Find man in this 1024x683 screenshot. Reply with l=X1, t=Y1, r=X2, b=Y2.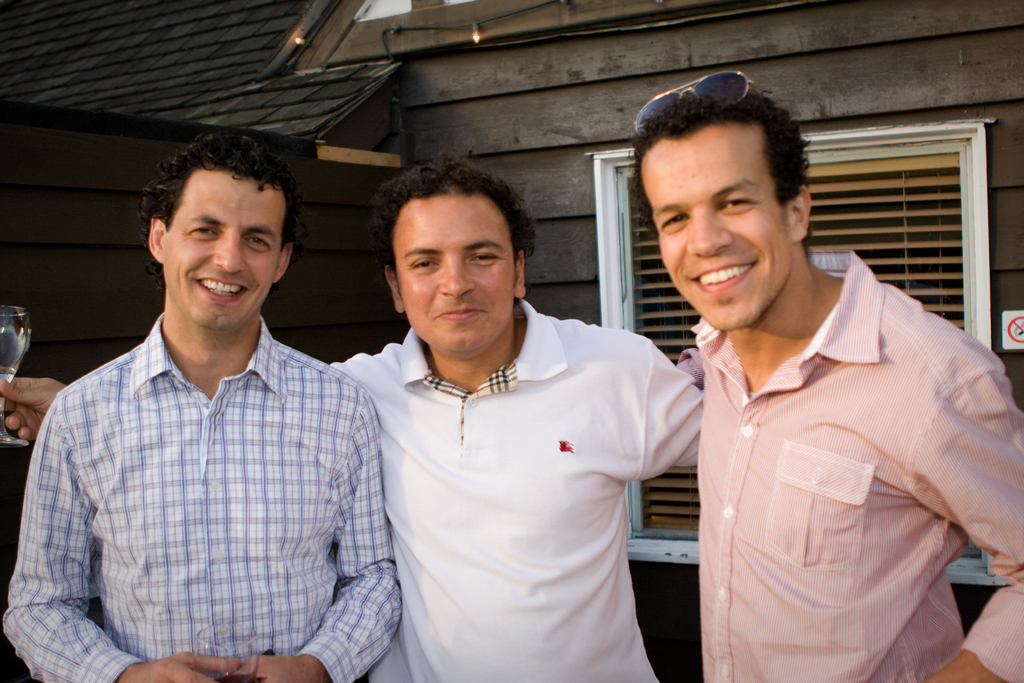
l=635, t=82, r=1023, b=682.
